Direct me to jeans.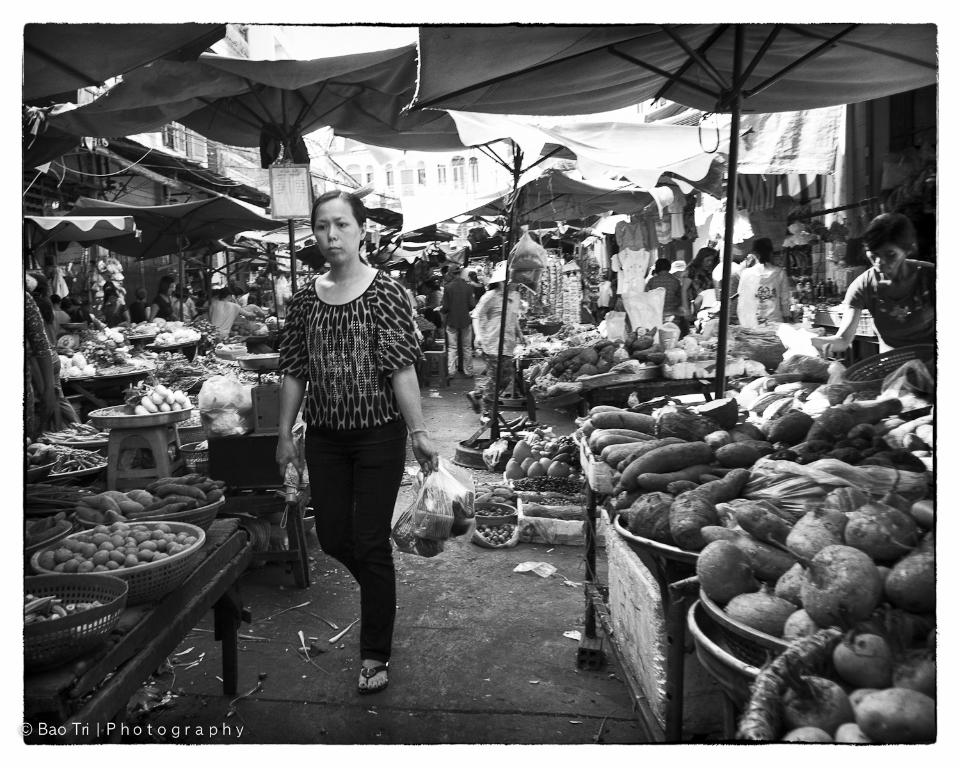
Direction: region(291, 420, 404, 669).
